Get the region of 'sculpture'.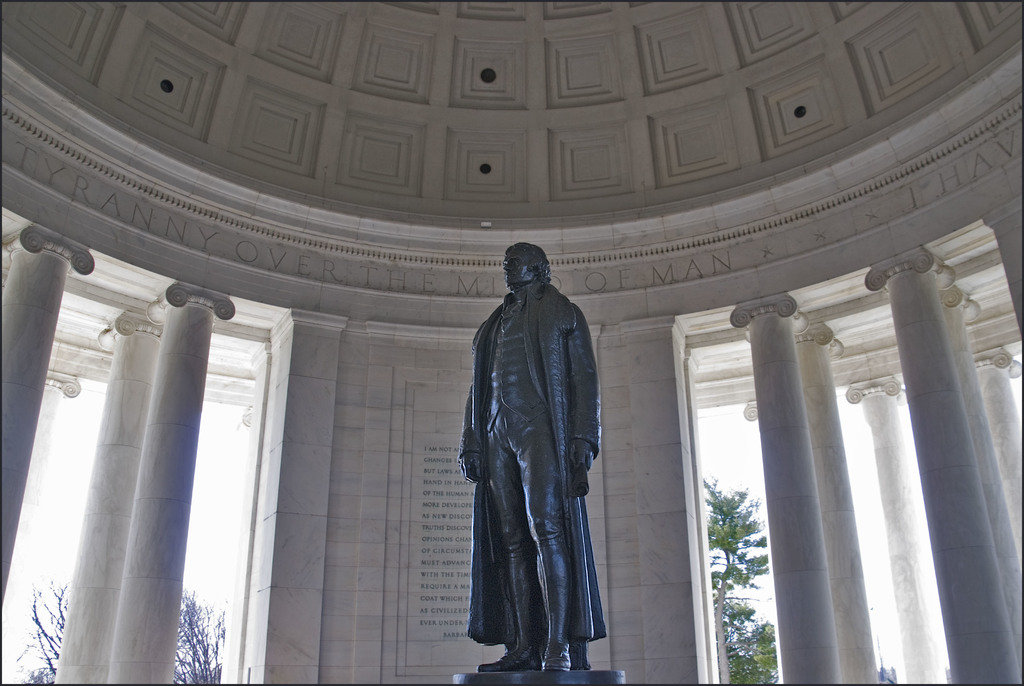
bbox=(444, 239, 643, 669).
